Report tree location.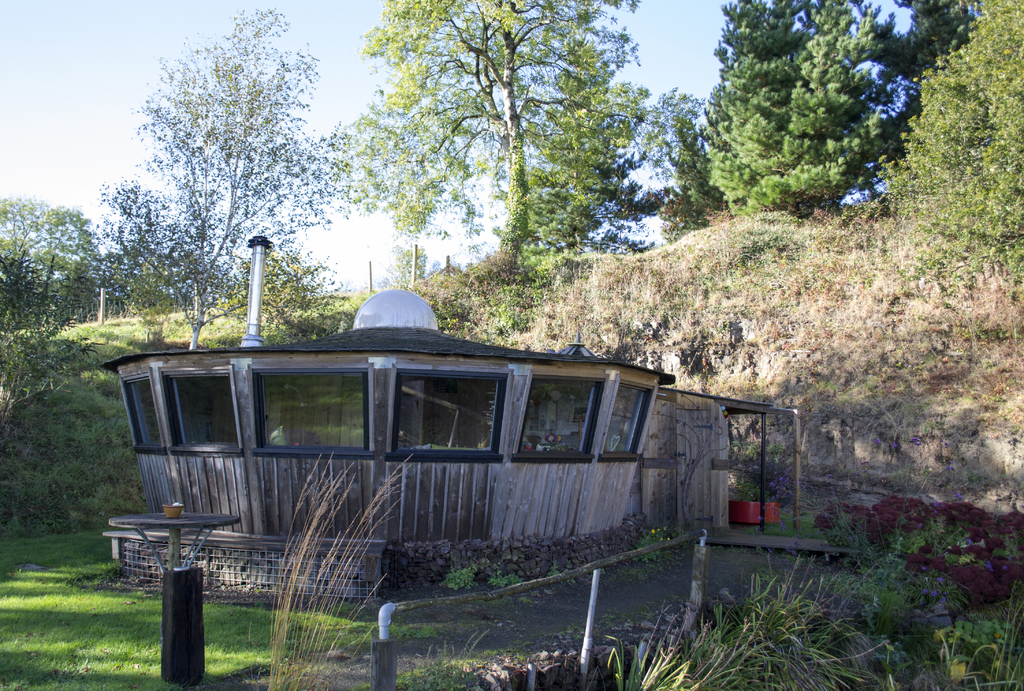
Report: 893,0,1023,266.
